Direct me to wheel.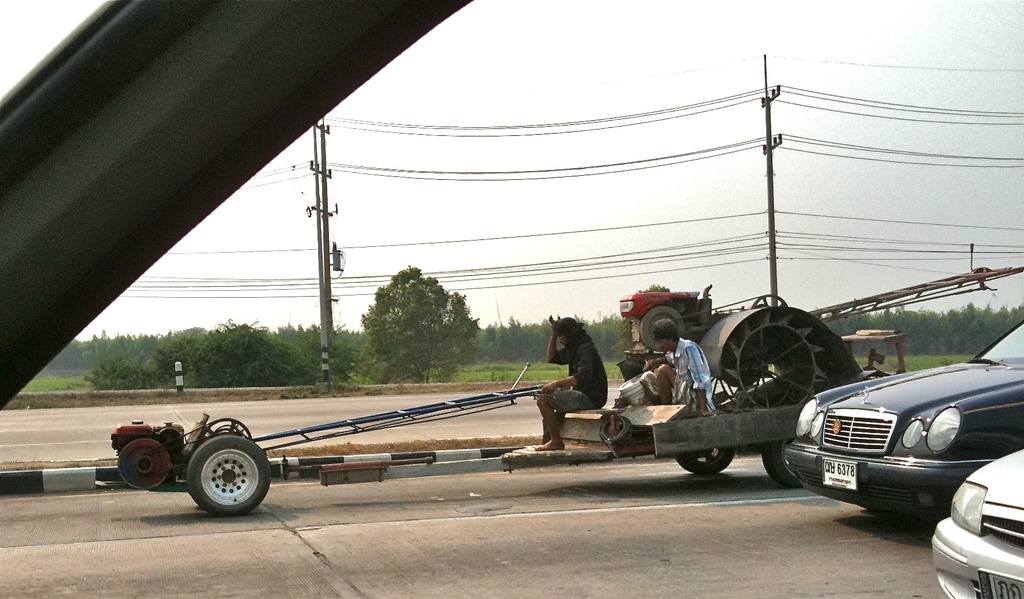
Direction: 120,439,166,495.
